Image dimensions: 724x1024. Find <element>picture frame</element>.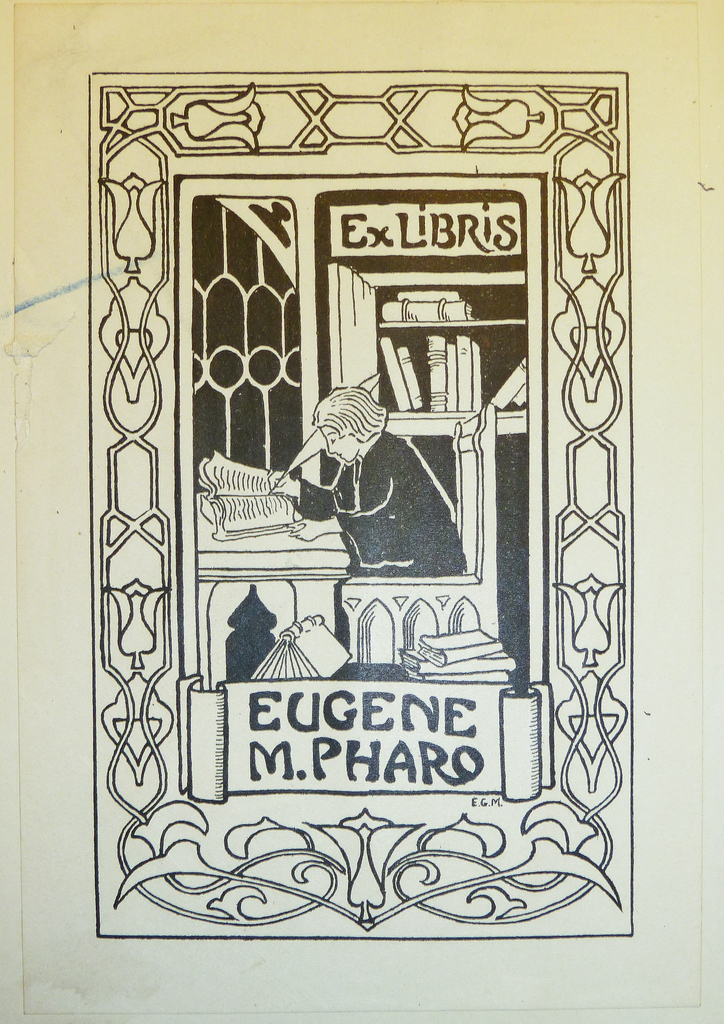
bbox(57, 53, 668, 945).
